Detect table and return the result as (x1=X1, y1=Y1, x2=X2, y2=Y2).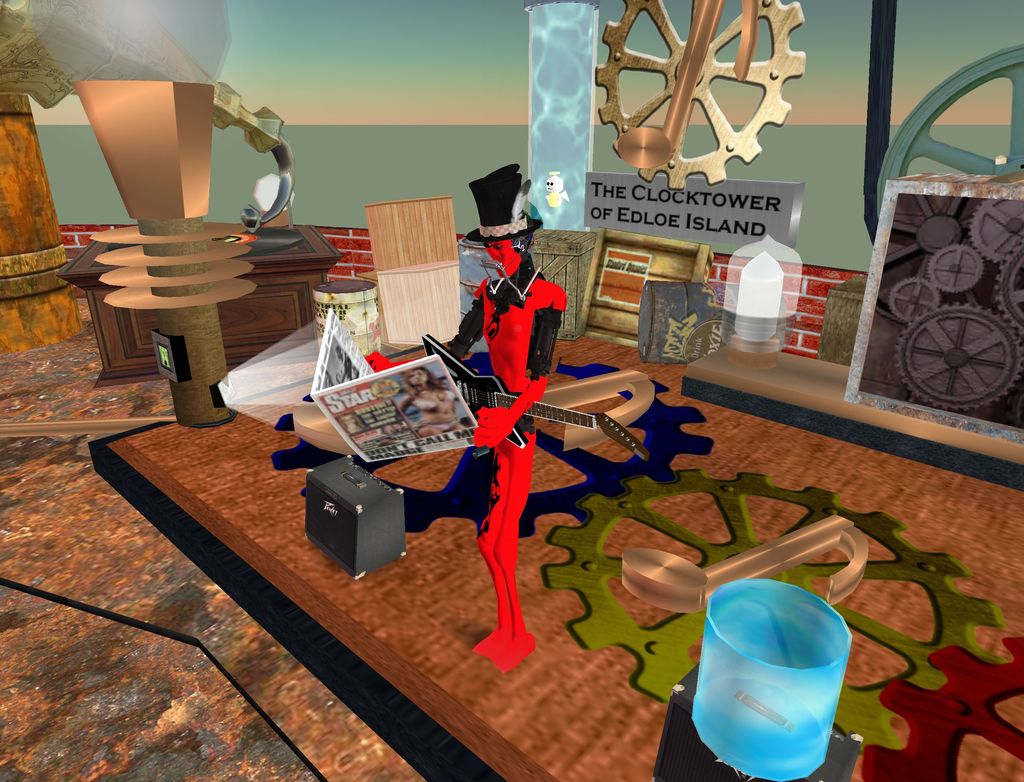
(x1=62, y1=224, x2=351, y2=391).
